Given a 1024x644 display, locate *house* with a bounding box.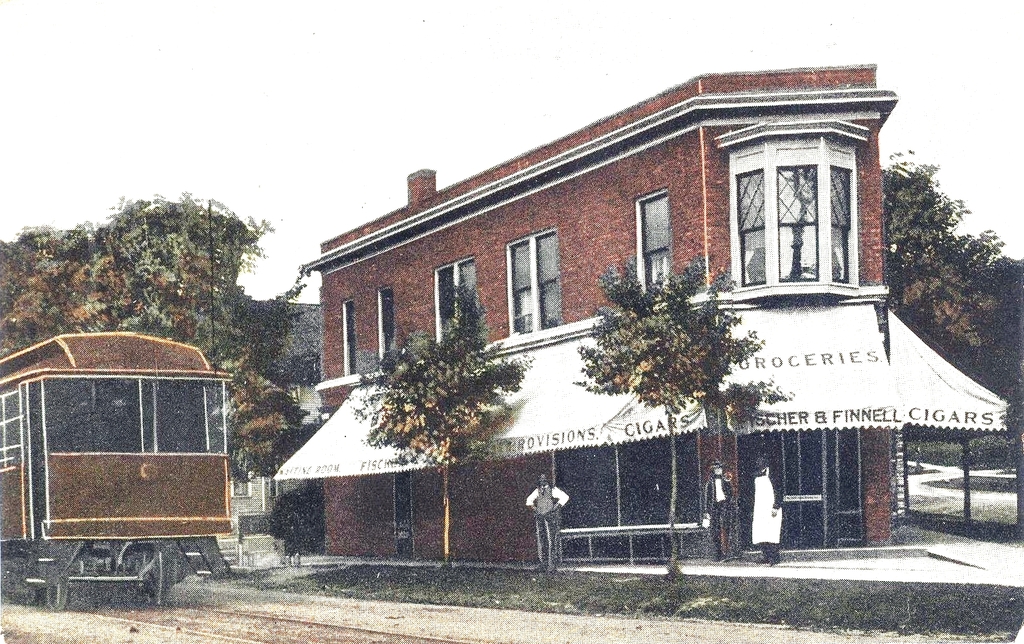
Located: bbox(267, 60, 1005, 578).
